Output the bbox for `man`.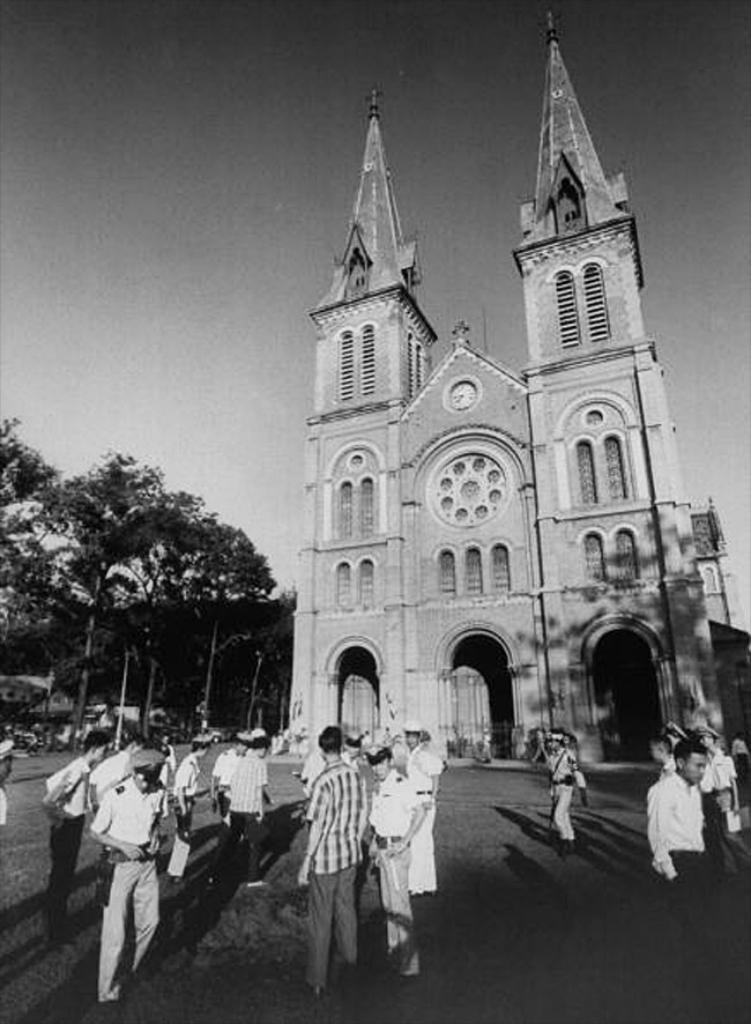
bbox=[43, 729, 111, 940].
